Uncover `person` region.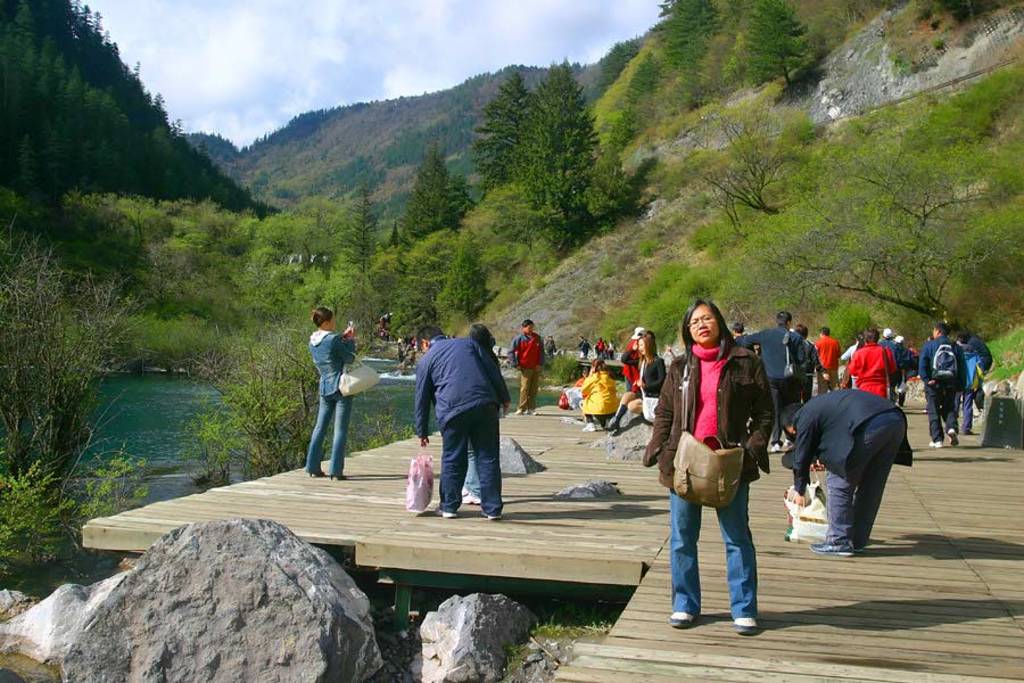
Uncovered: Rect(299, 302, 363, 492).
